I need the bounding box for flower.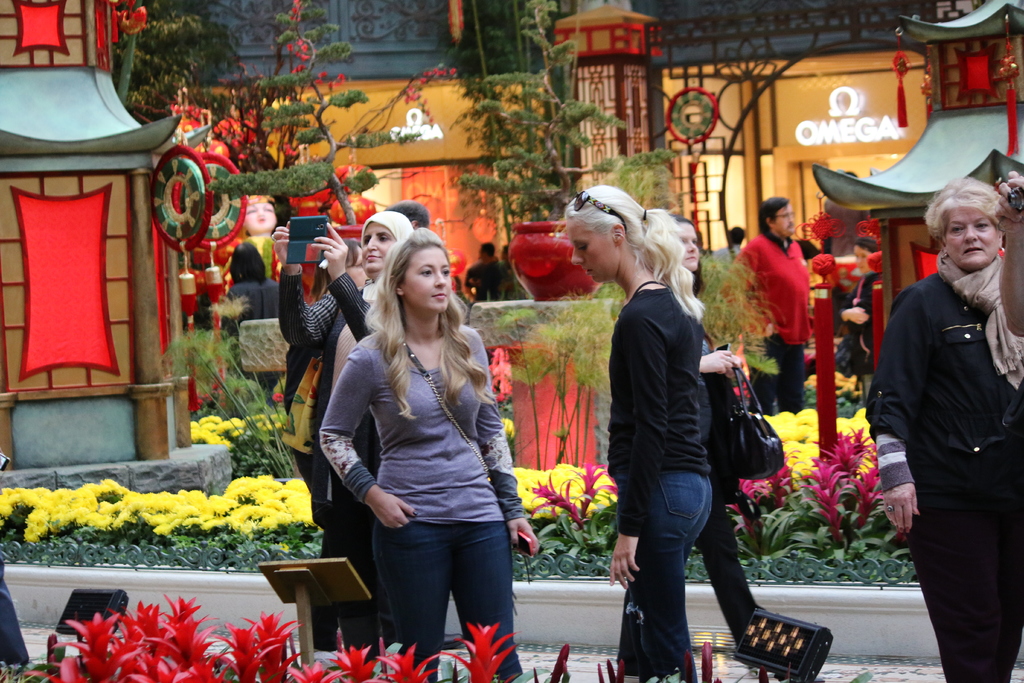
Here it is: crop(269, 391, 283, 404).
